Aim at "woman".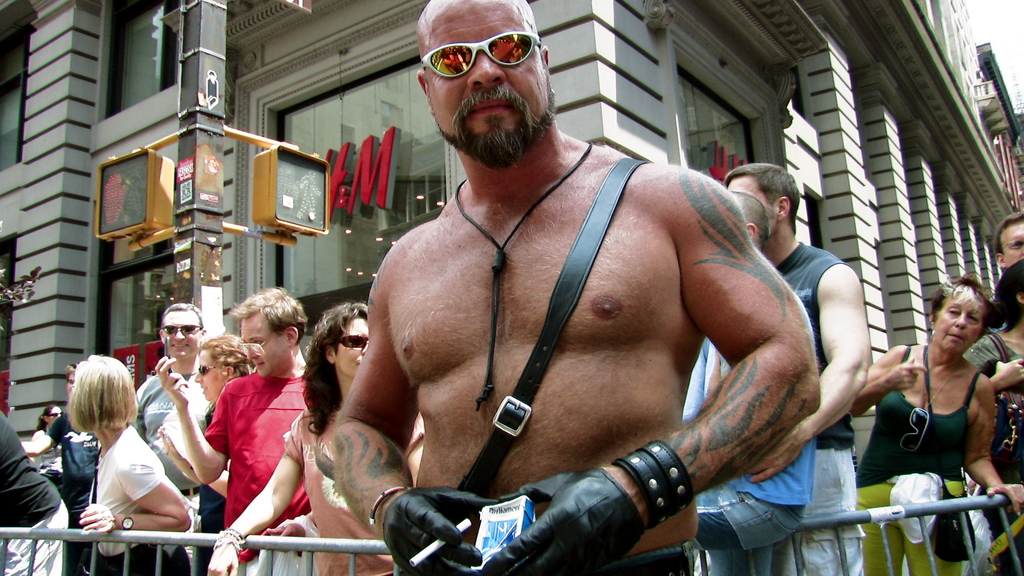
Aimed at [x1=201, y1=304, x2=424, y2=575].
